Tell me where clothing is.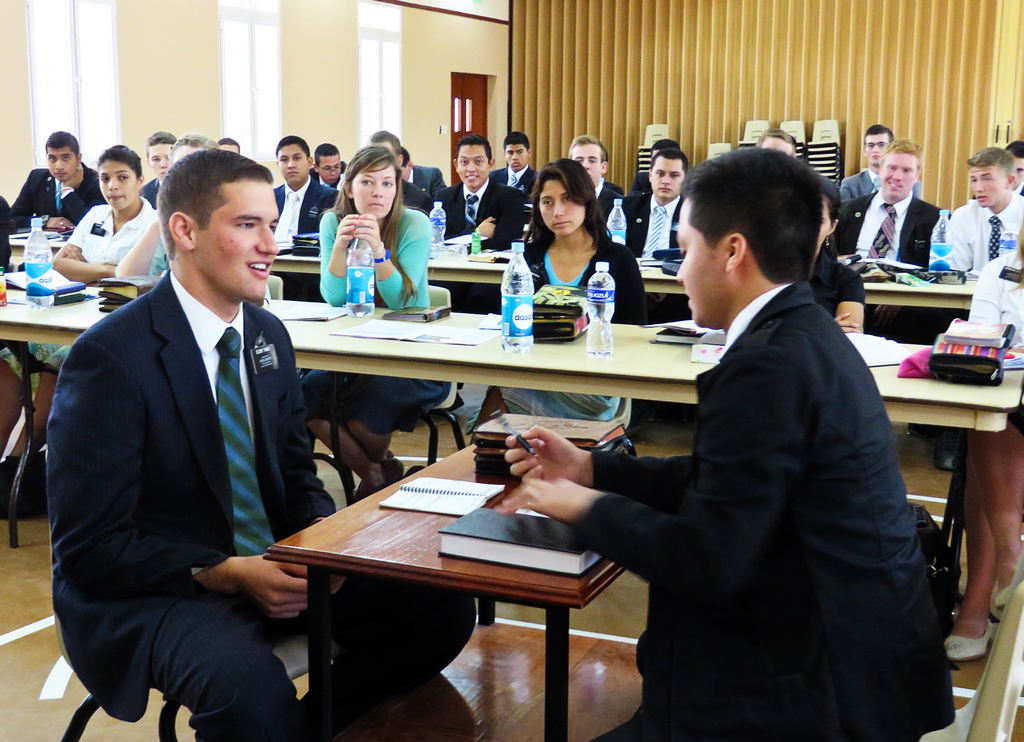
clothing is at (566, 204, 943, 741).
